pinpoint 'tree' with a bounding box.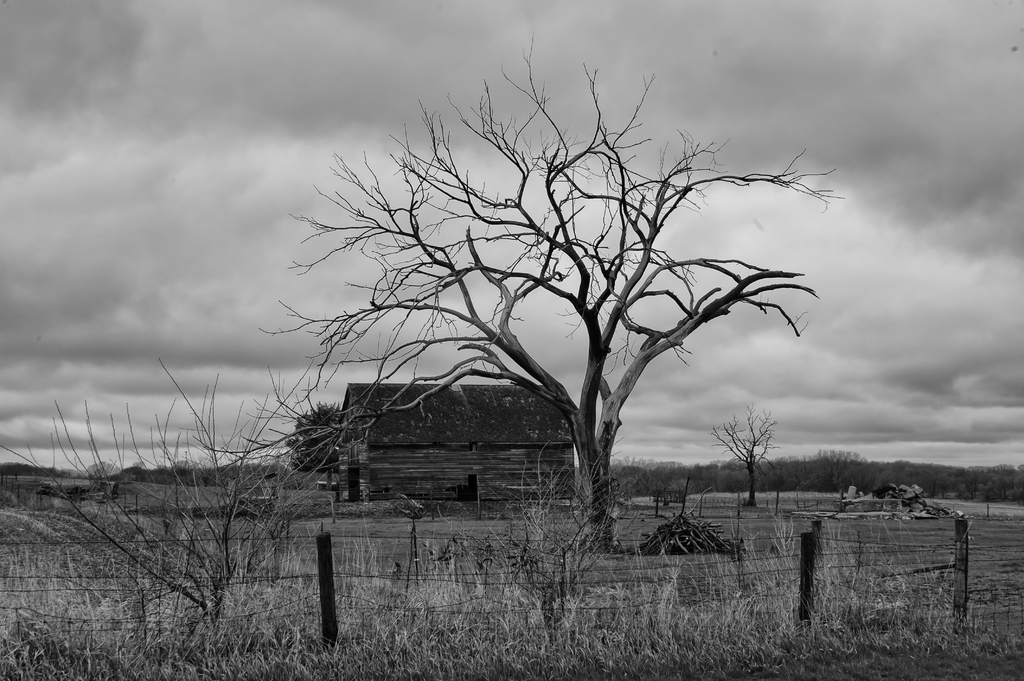
{"left": 255, "top": 22, "right": 845, "bottom": 544}.
